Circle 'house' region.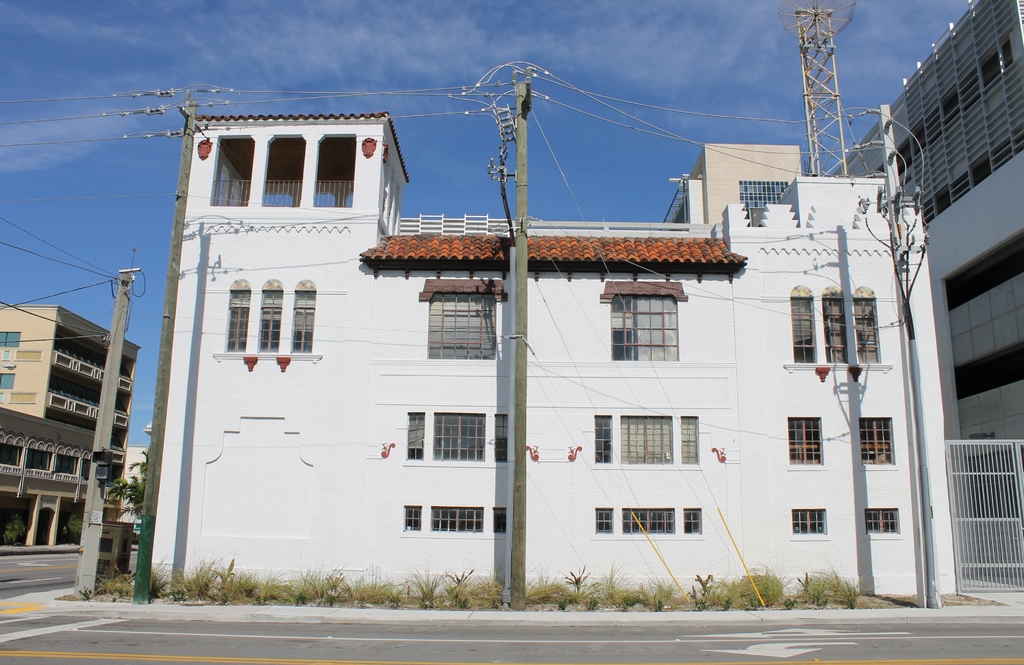
Region: (x1=90, y1=438, x2=147, y2=556).
